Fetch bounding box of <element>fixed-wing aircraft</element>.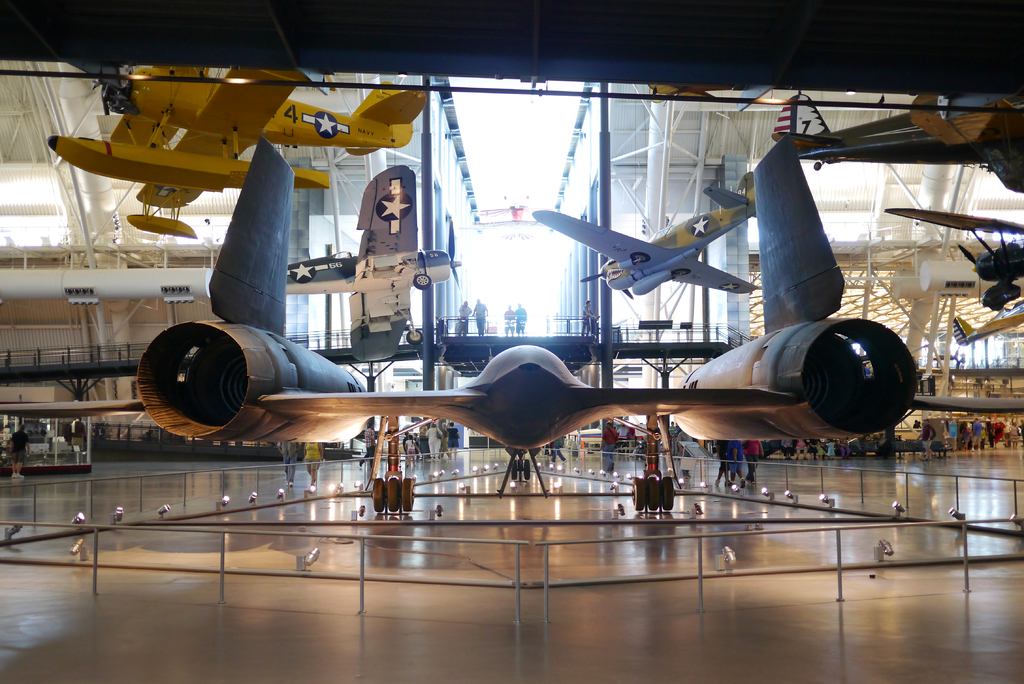
Bbox: box(525, 171, 756, 300).
